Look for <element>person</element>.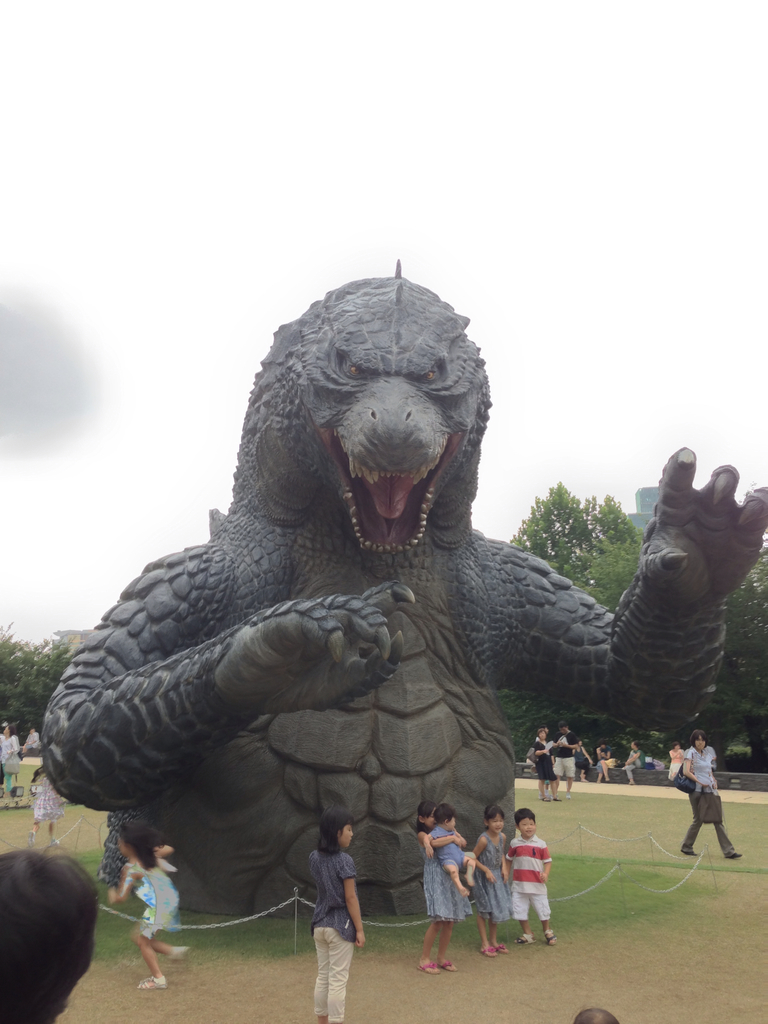
Found: rect(580, 734, 598, 781).
